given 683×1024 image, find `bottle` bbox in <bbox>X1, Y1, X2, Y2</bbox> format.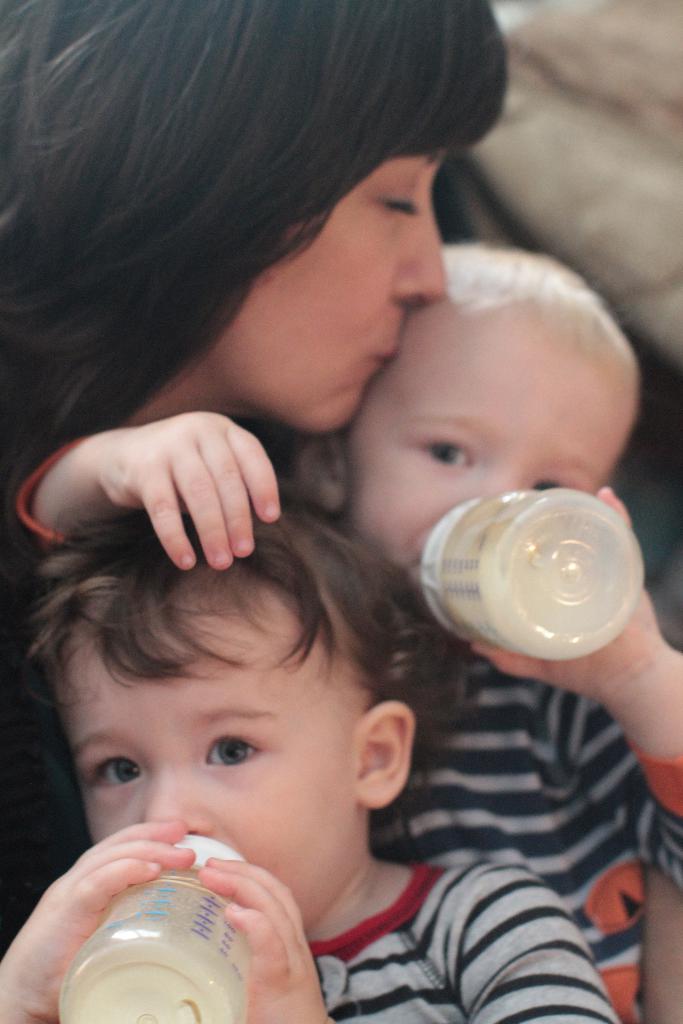
<bbox>42, 856, 292, 1019</bbox>.
